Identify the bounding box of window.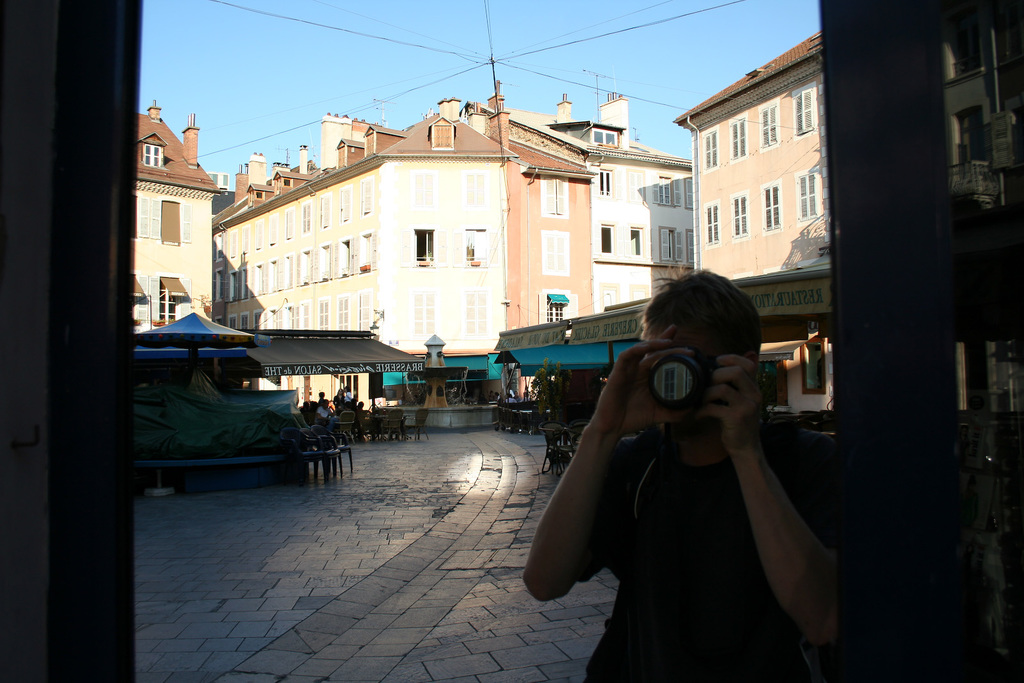
BBox(212, 314, 233, 330).
